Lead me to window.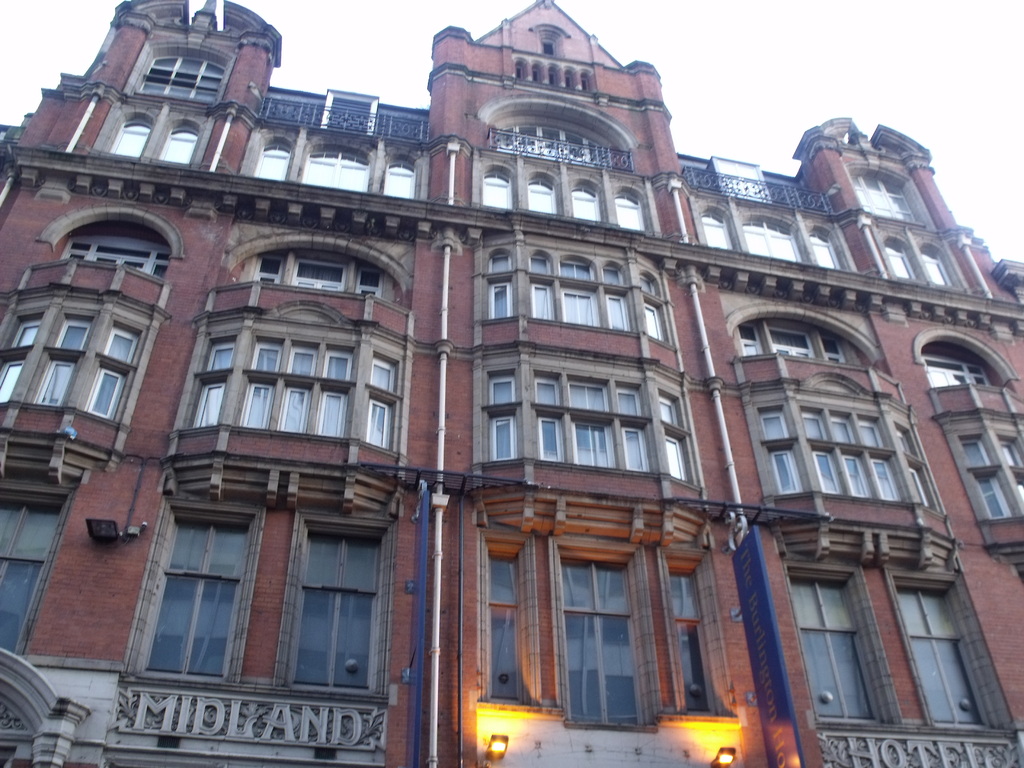
Lead to 371,355,394,393.
